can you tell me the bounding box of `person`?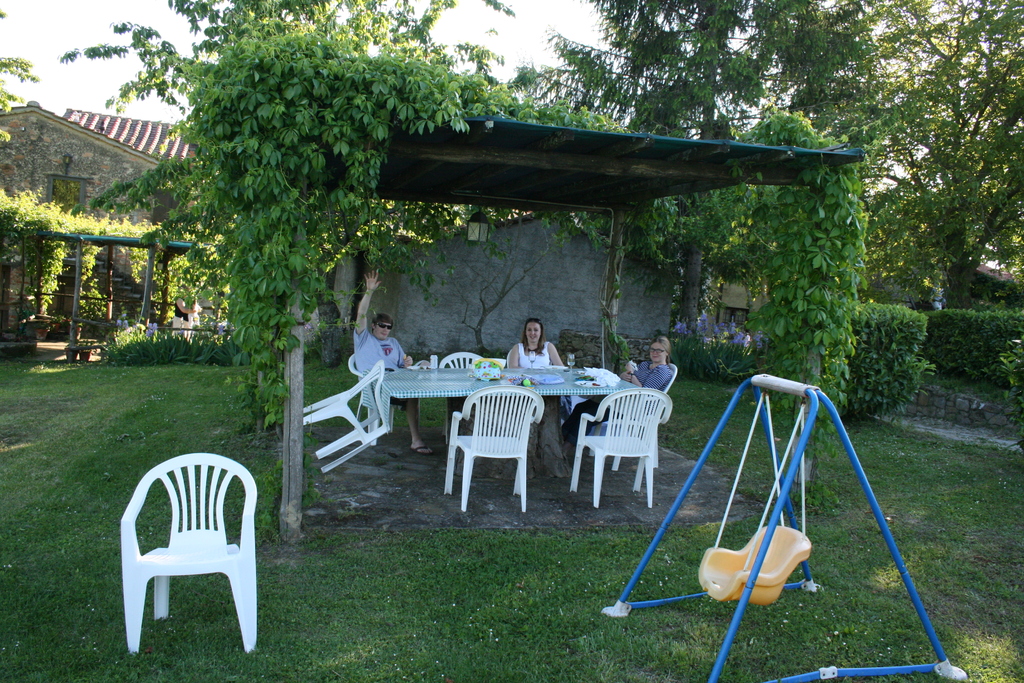
x1=505, y1=319, x2=564, y2=366.
